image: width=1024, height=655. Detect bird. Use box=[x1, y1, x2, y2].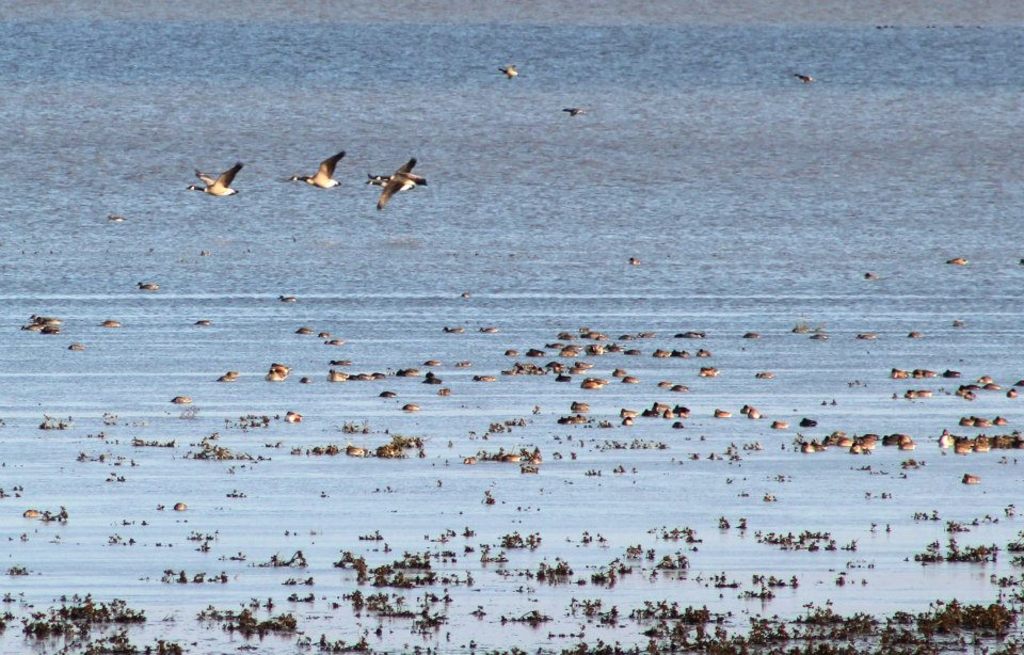
box=[854, 331, 874, 340].
